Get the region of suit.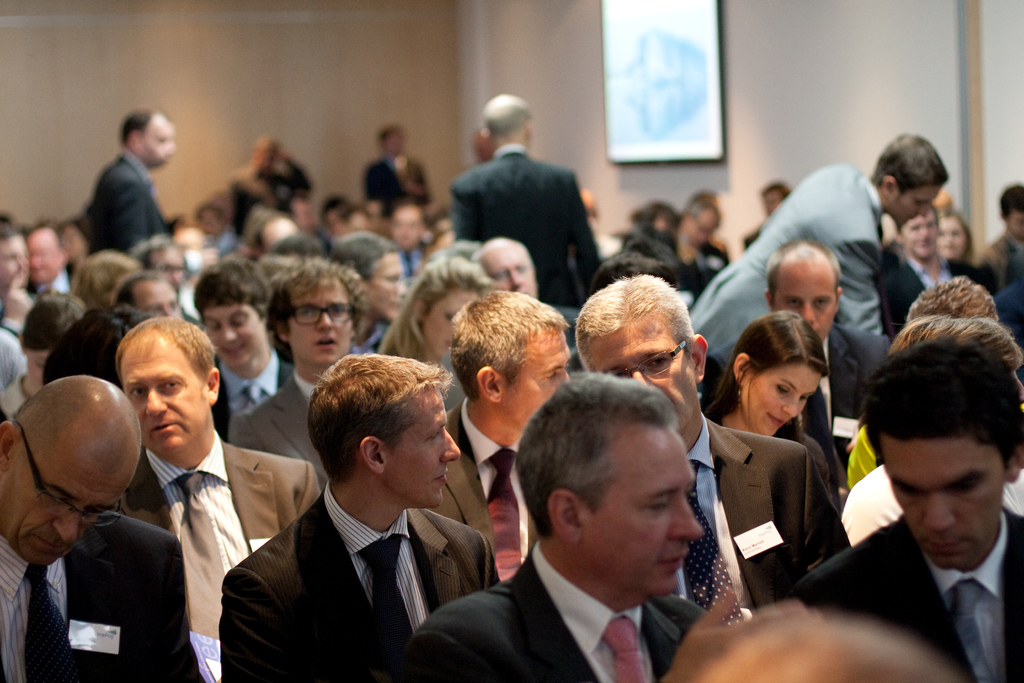
0 511 204 682.
